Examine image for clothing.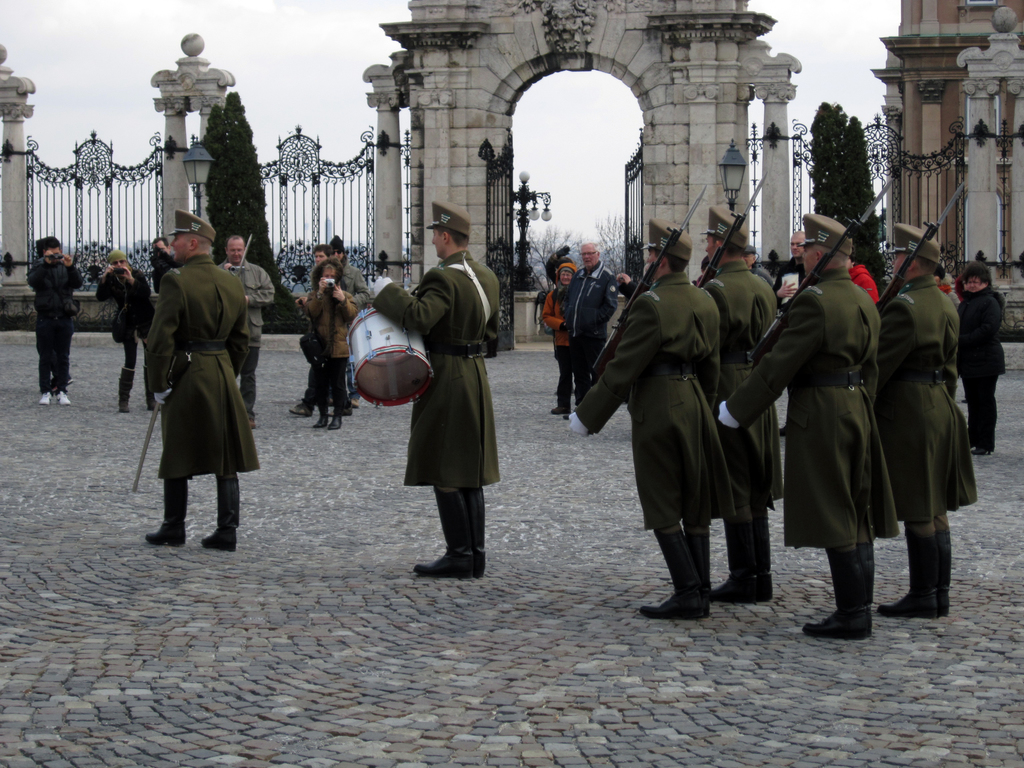
Examination result: {"x1": 950, "y1": 284, "x2": 1002, "y2": 424}.
